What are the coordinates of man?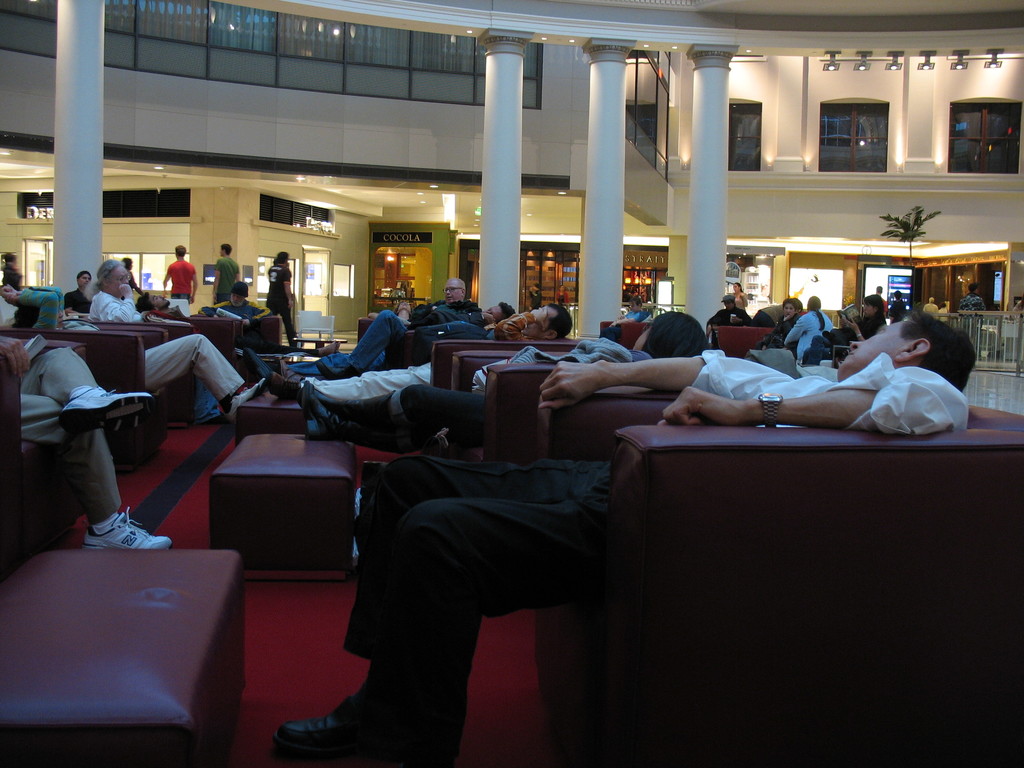
locate(17, 311, 150, 554).
